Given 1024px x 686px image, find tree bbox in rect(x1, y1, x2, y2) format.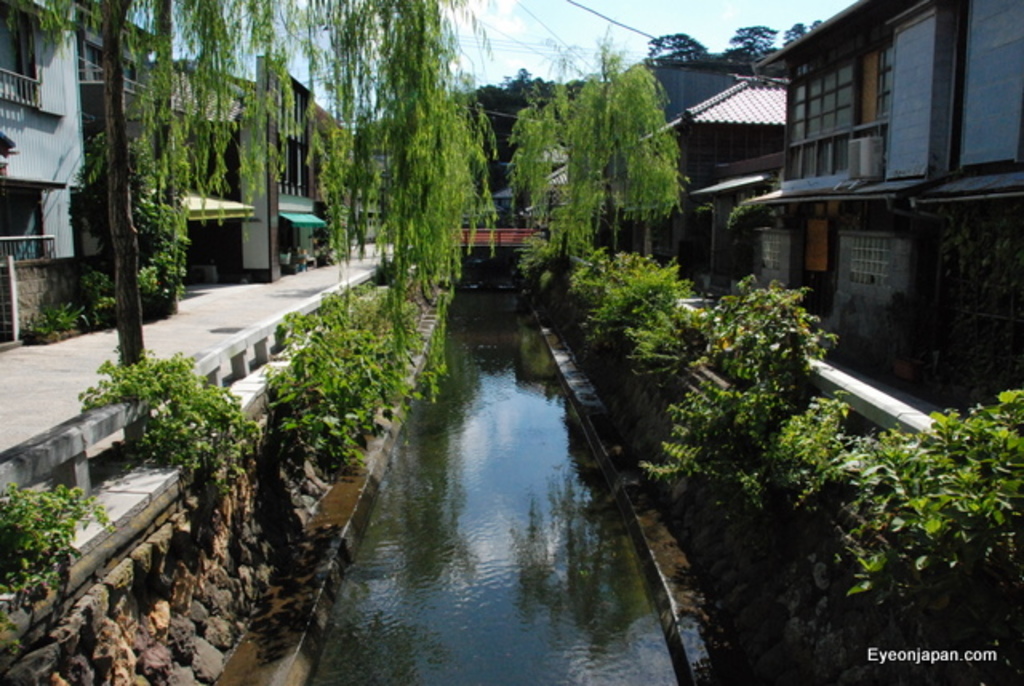
rect(643, 19, 819, 83).
